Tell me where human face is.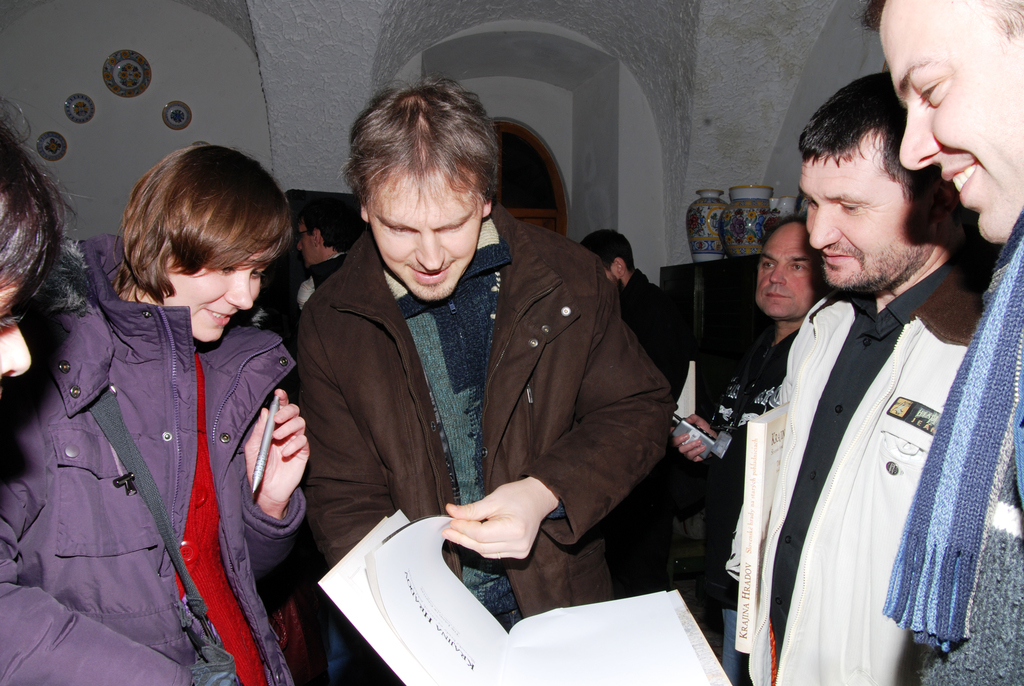
human face is at box=[0, 281, 34, 377].
